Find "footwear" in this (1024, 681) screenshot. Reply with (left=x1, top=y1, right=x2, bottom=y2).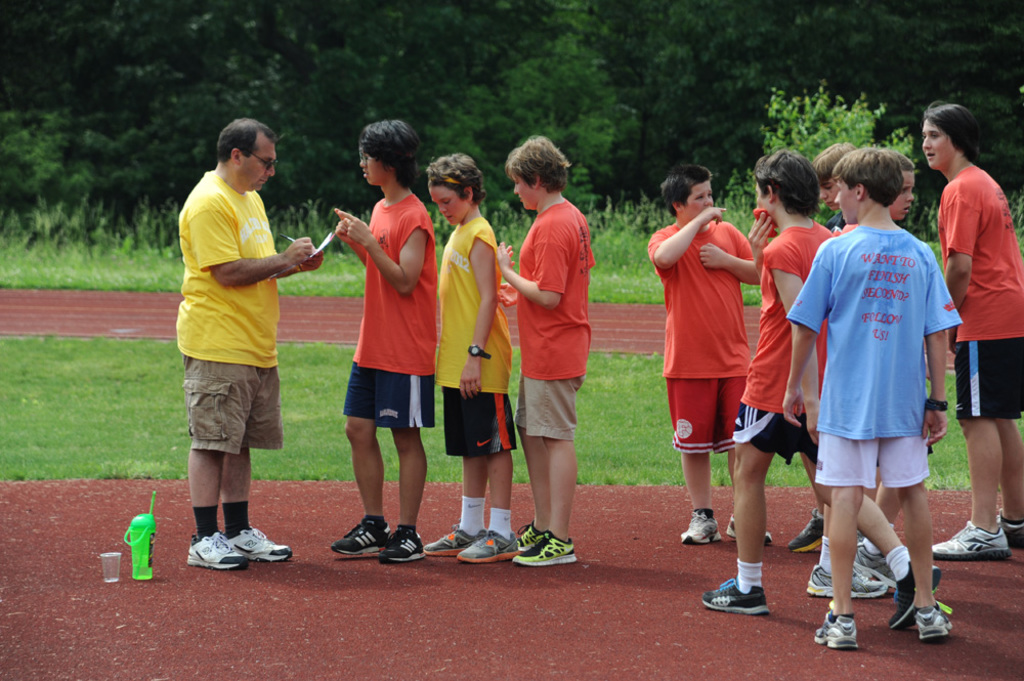
(left=790, top=507, right=831, bottom=550).
